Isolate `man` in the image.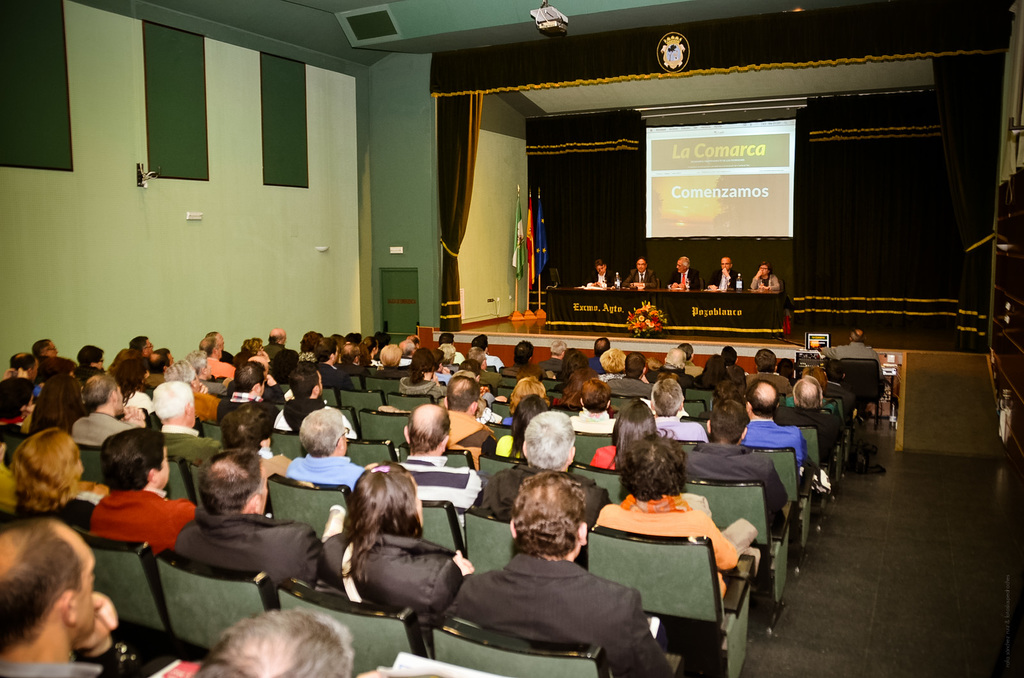
Isolated region: <box>151,381,226,465</box>.
